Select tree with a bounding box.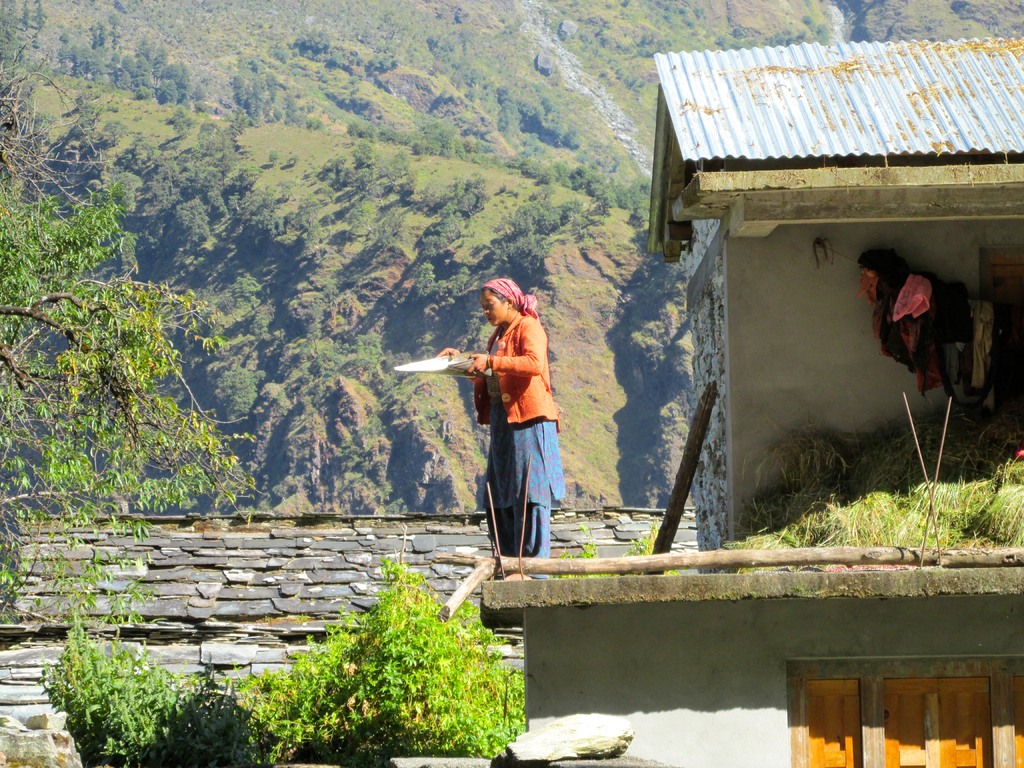
select_region(35, 507, 551, 767).
